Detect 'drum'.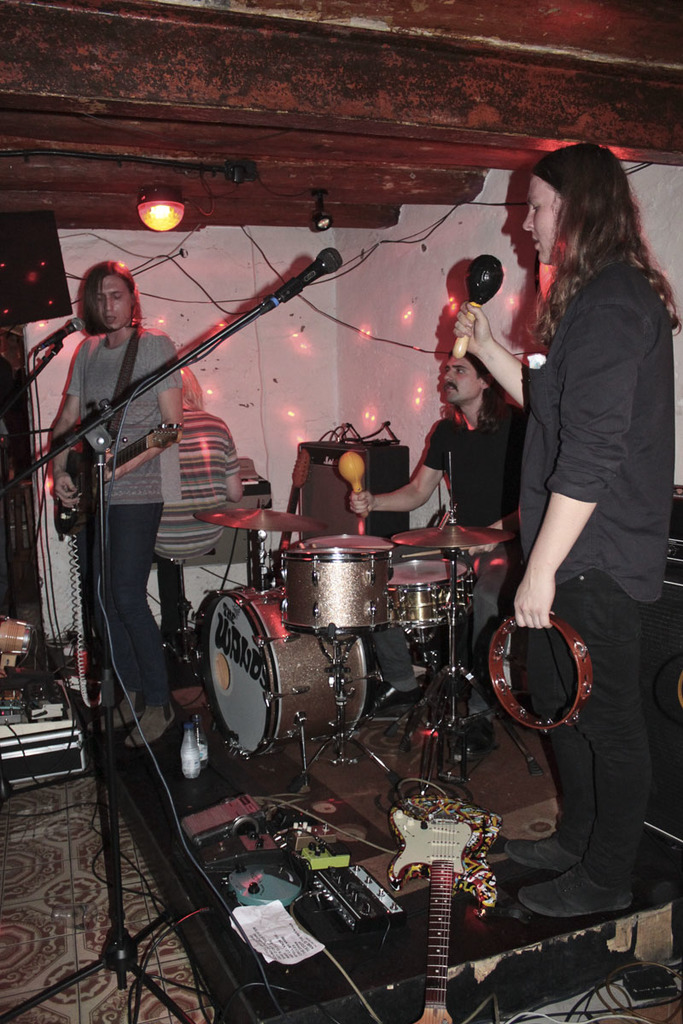
Detected at <region>281, 547, 391, 641</region>.
